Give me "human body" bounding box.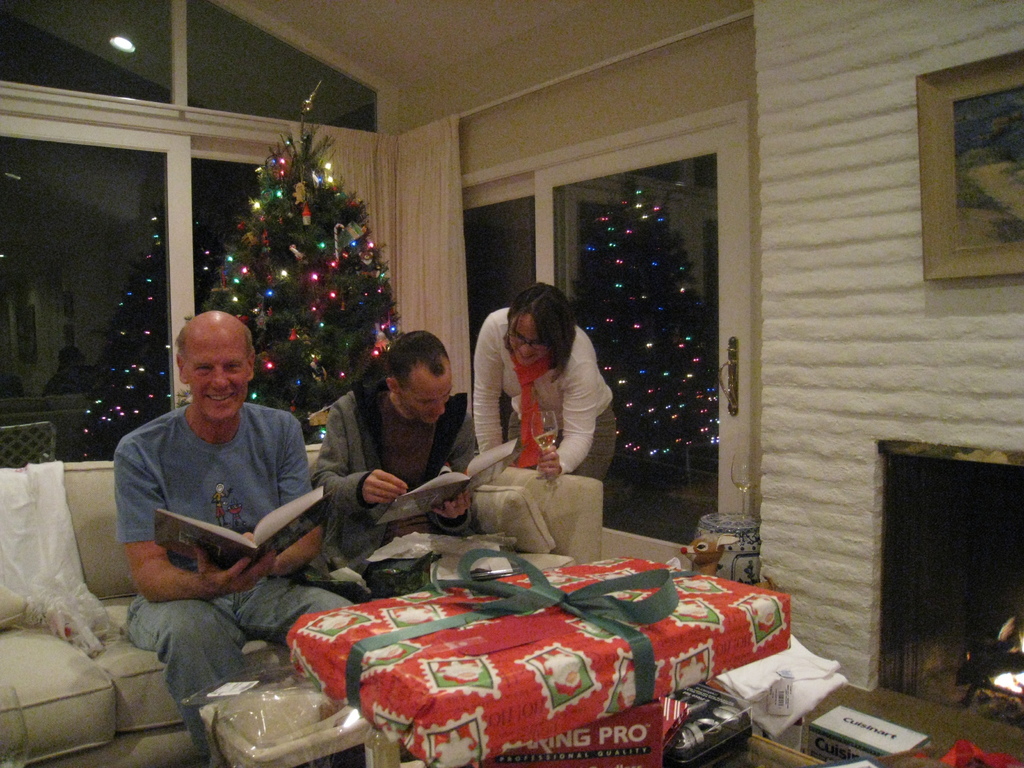
308 331 484 581.
